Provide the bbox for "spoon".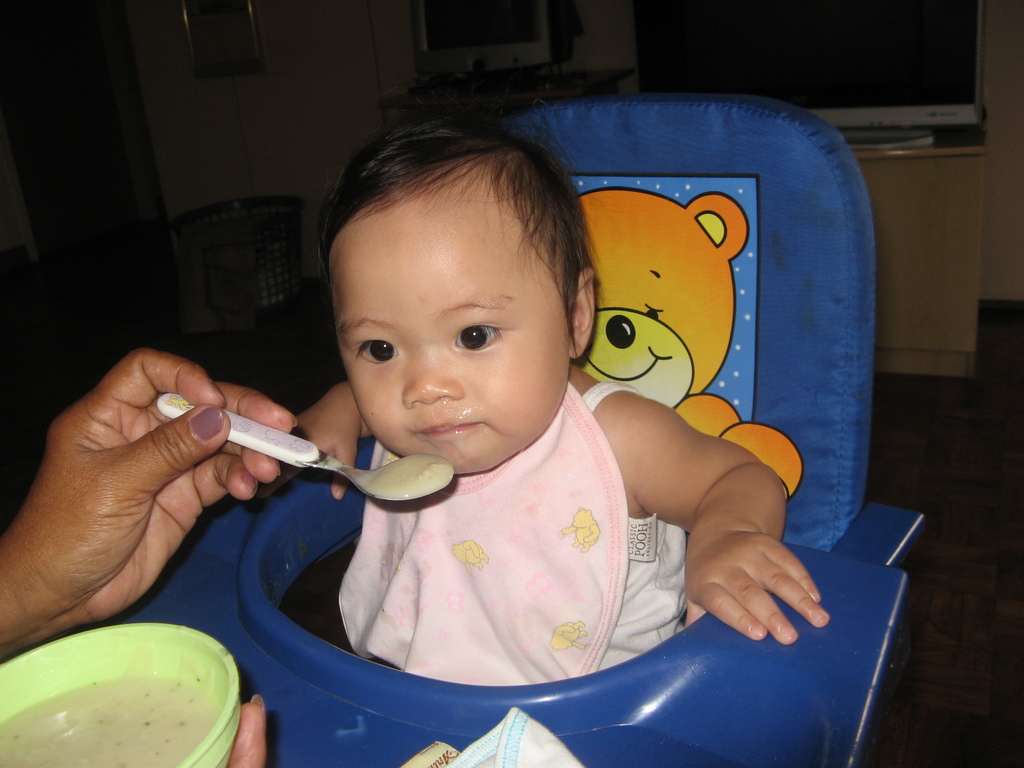
pyautogui.locateOnScreen(157, 391, 455, 502).
